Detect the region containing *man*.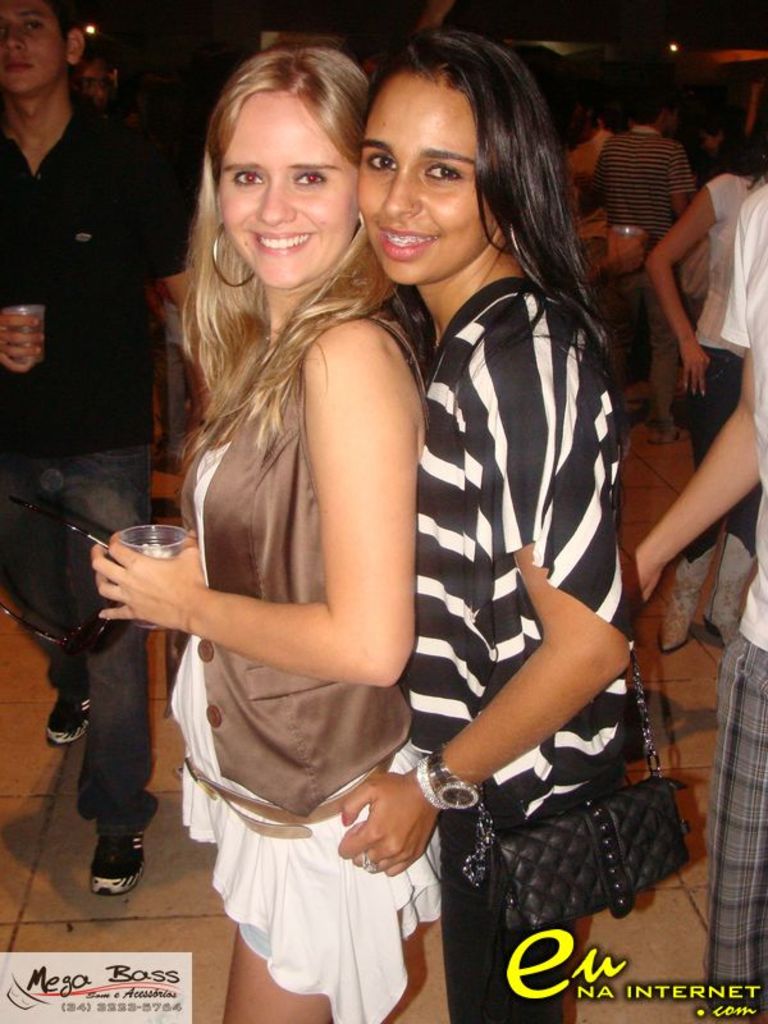
l=590, t=87, r=703, b=430.
